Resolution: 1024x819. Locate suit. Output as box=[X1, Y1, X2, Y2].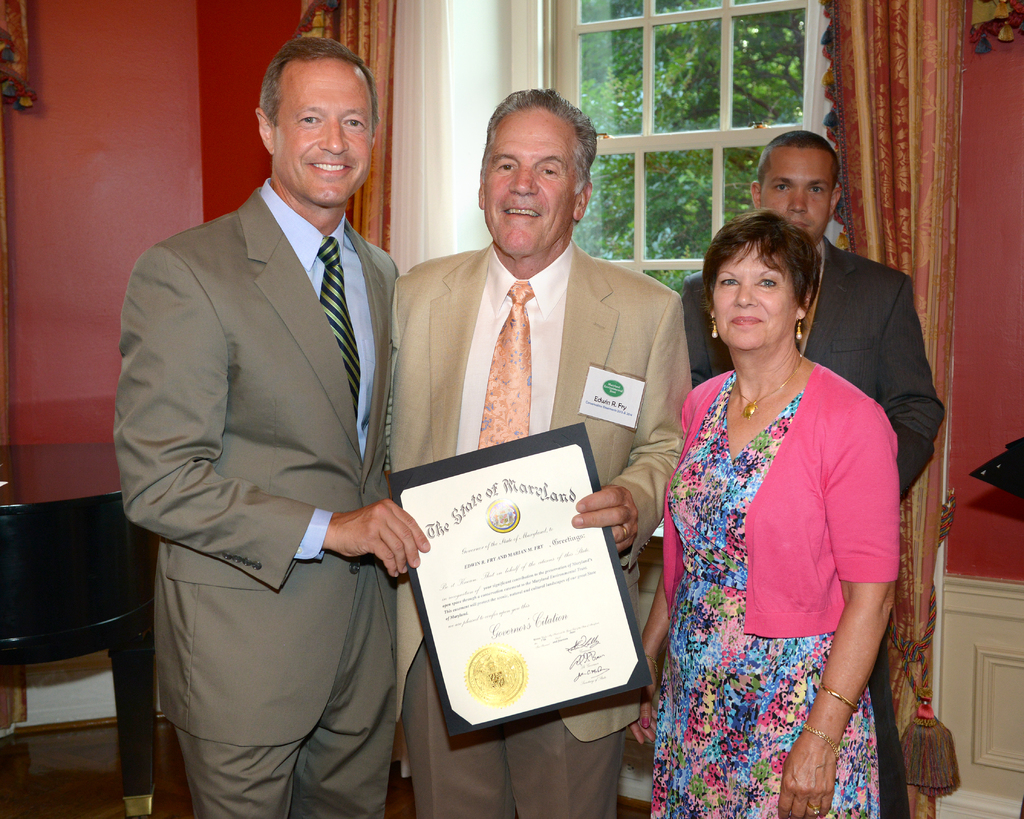
box=[113, 182, 398, 818].
